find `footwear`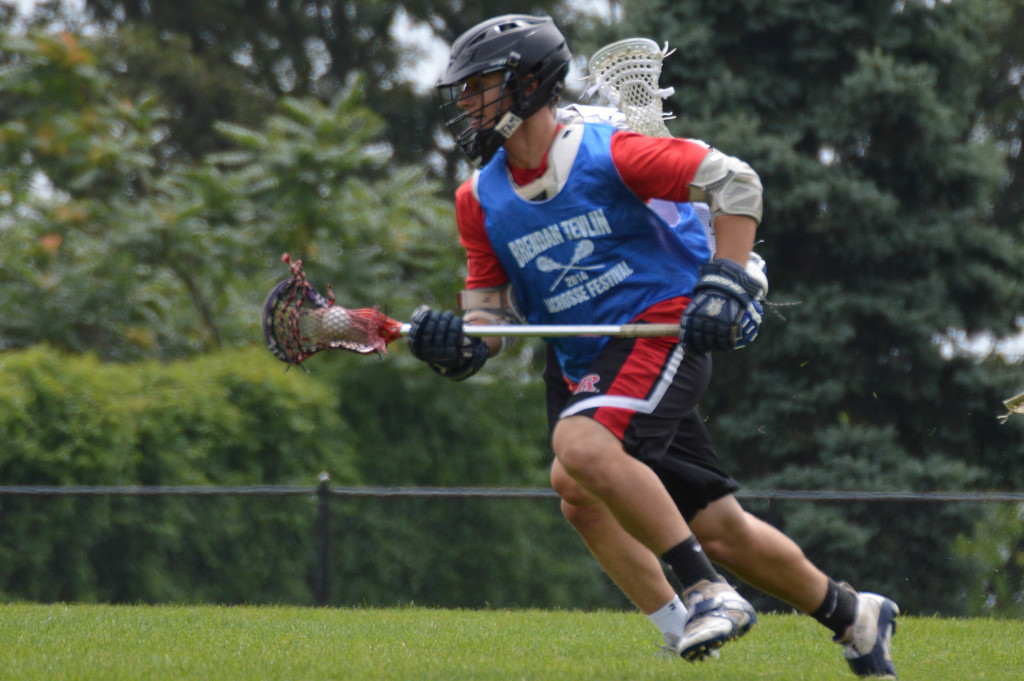
detection(648, 629, 721, 667)
